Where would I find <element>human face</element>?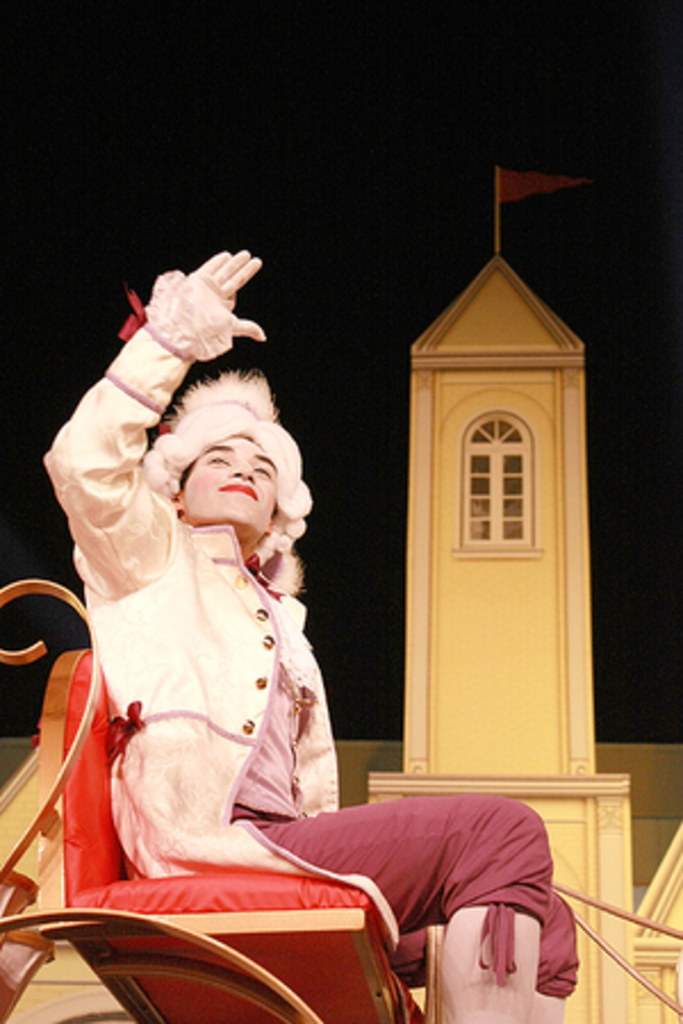
At Rect(184, 432, 278, 528).
